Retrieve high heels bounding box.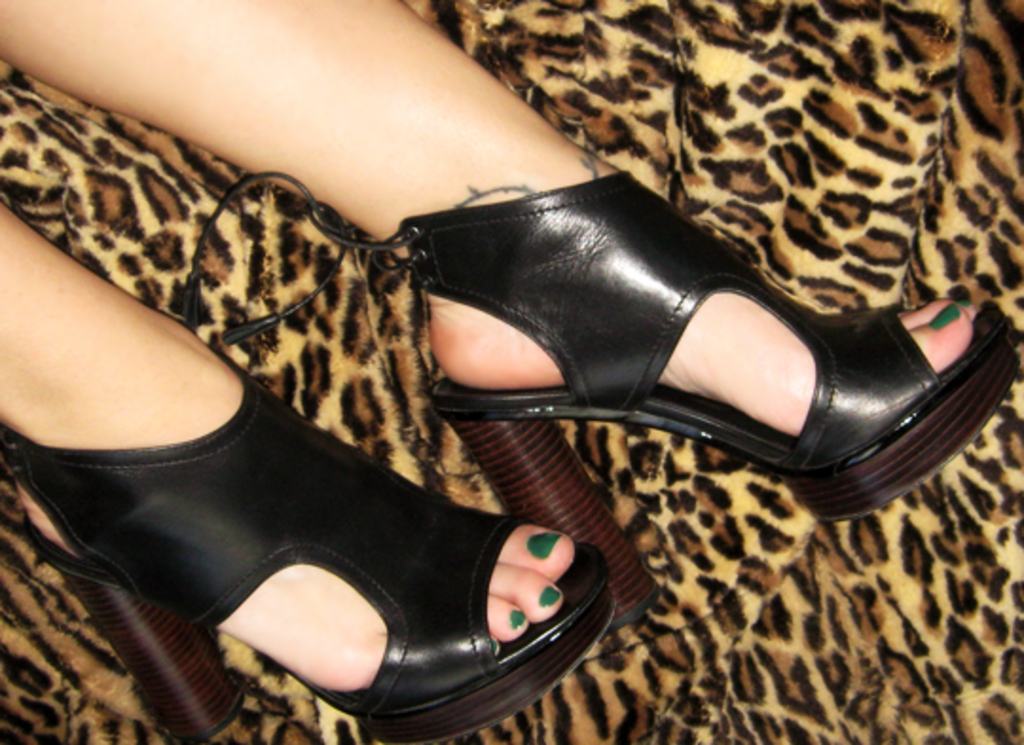
Bounding box: <box>182,173,1022,627</box>.
